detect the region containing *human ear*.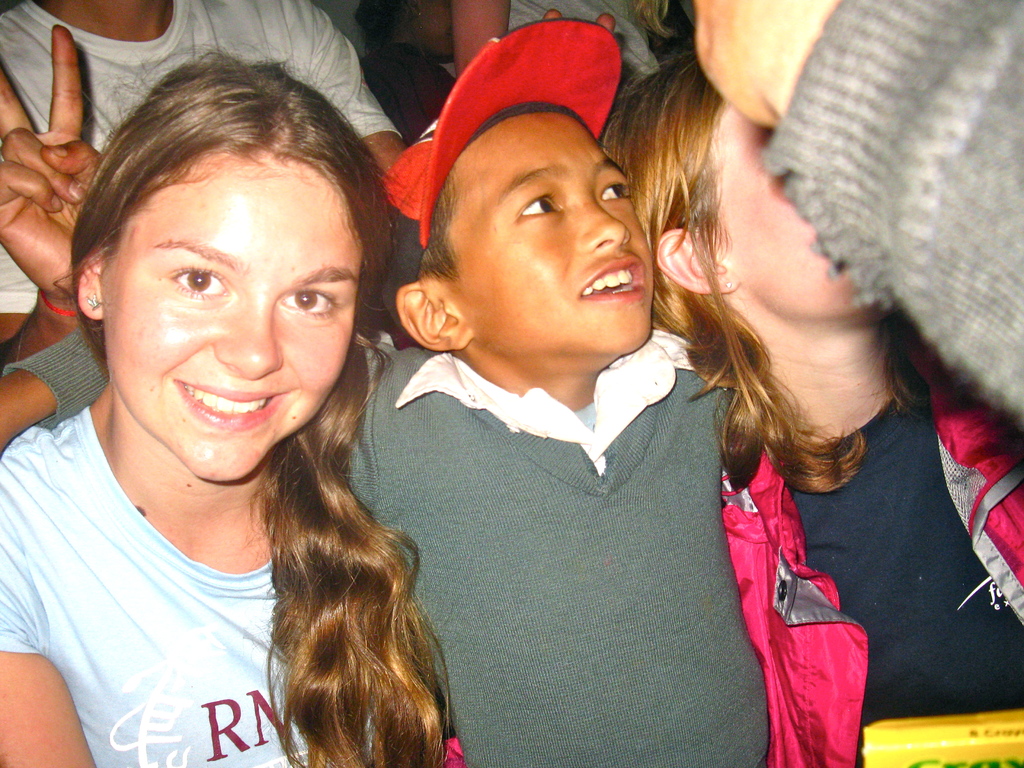
{"x1": 76, "y1": 242, "x2": 108, "y2": 323}.
